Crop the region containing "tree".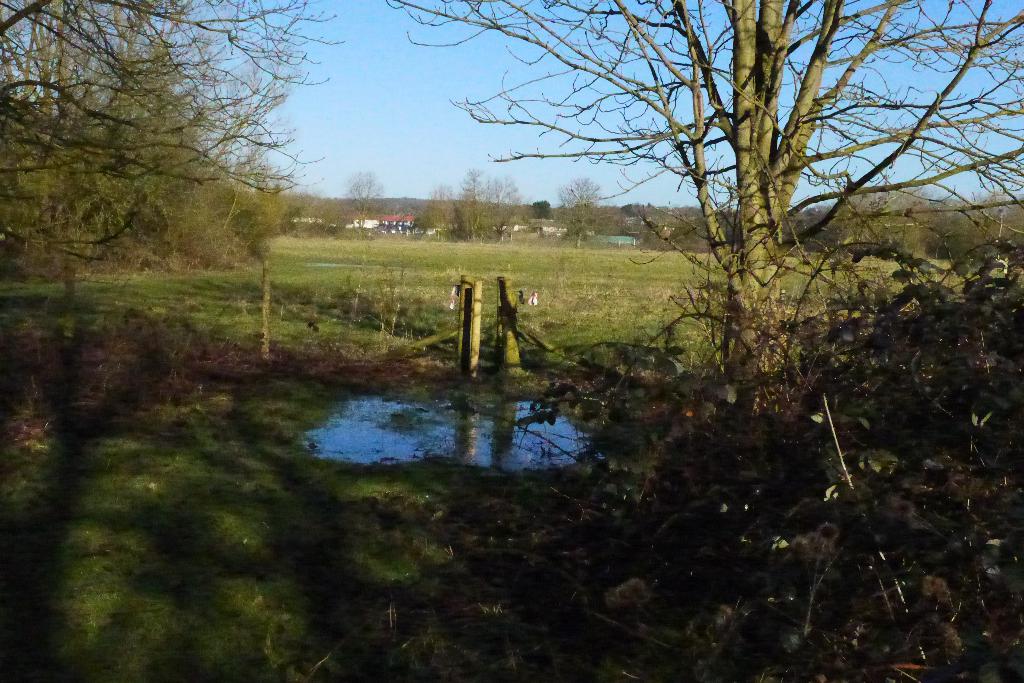
Crop region: 0 3 292 317.
